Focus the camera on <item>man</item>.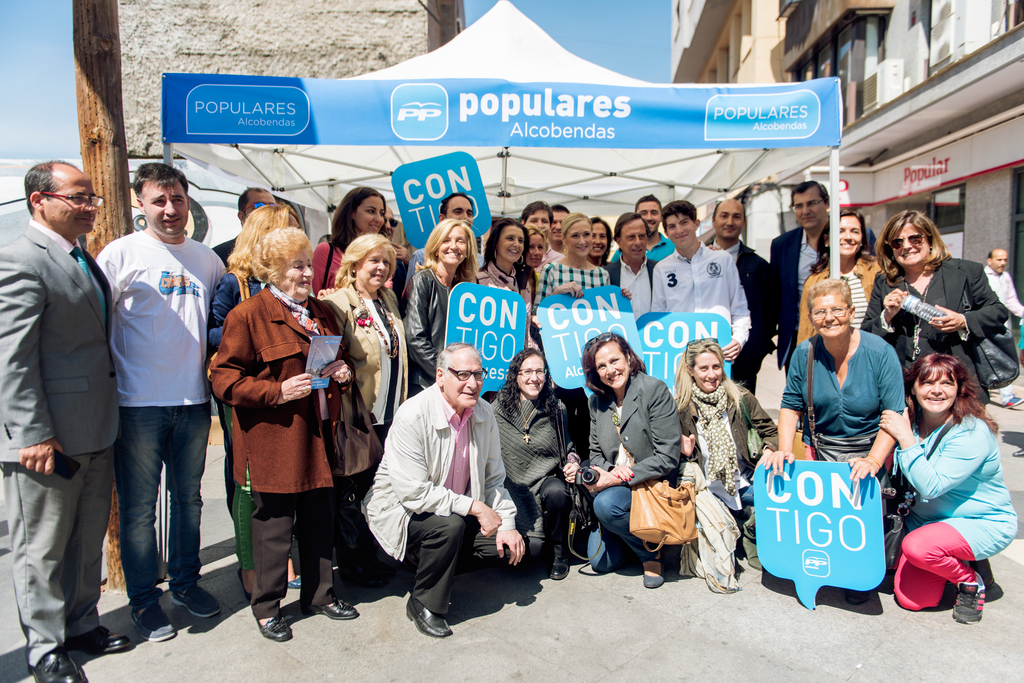
Focus region: [left=611, top=191, right=671, bottom=261].
